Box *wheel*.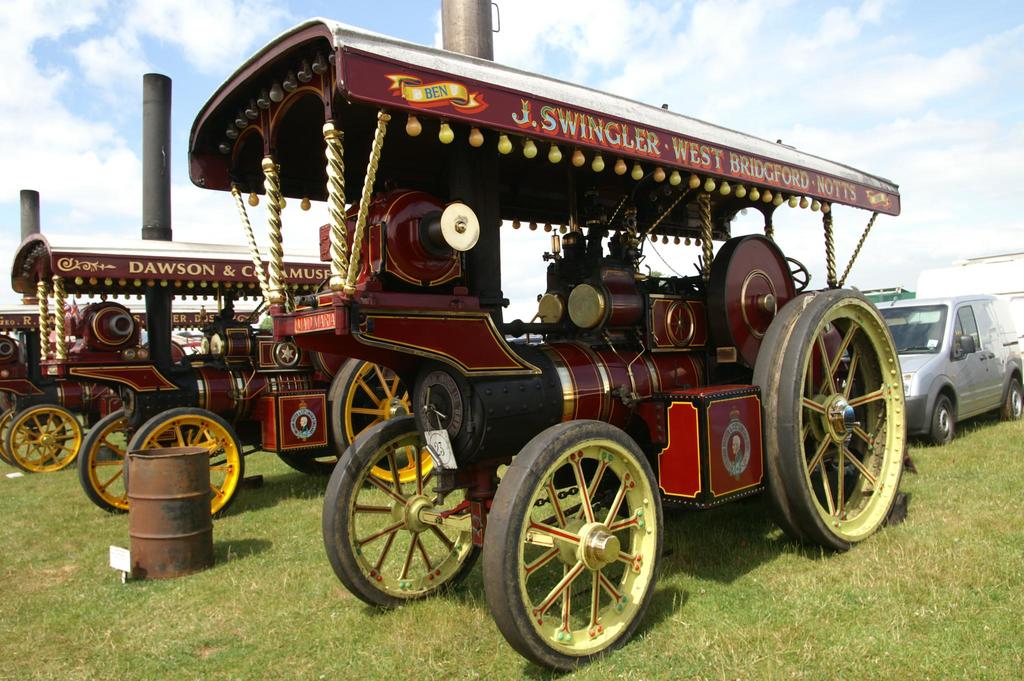
box(323, 416, 488, 613).
